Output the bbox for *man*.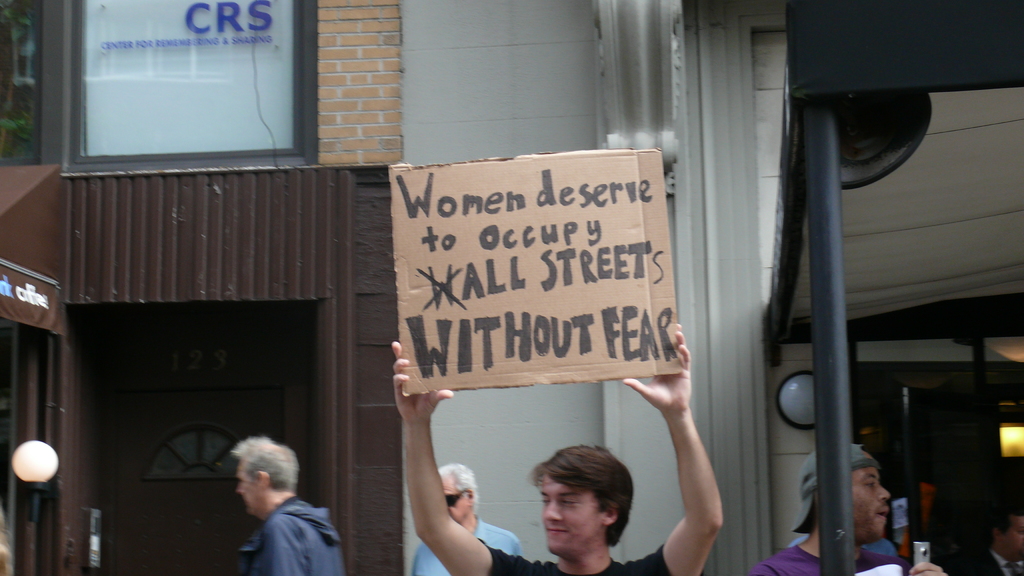
box(410, 460, 524, 575).
